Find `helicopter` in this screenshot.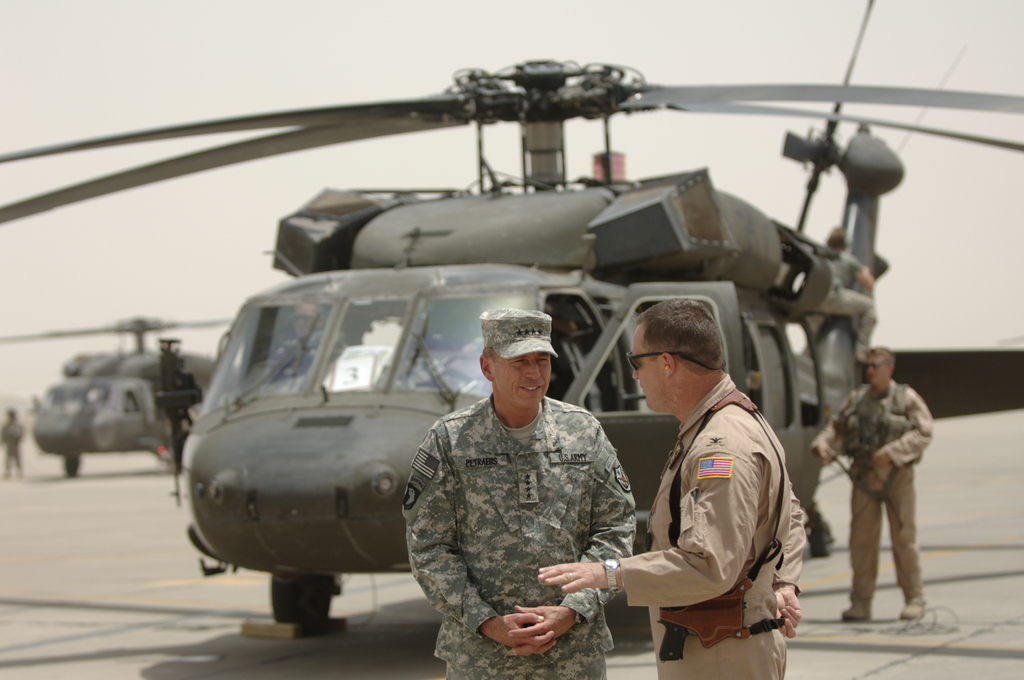
The bounding box for `helicopter` is x1=0 y1=51 x2=1023 y2=645.
